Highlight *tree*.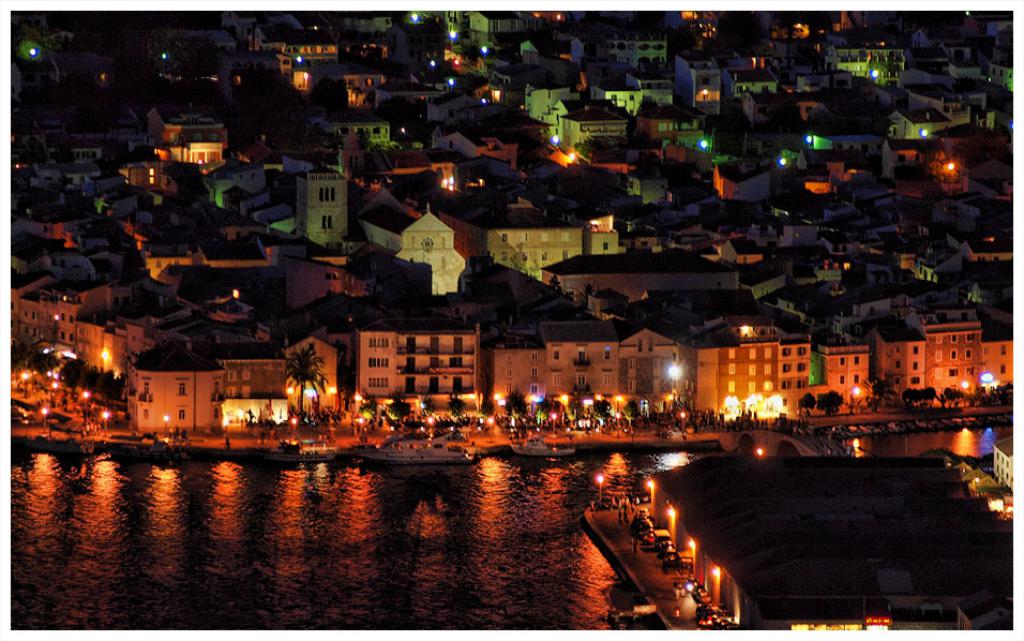
Highlighted region: crop(621, 397, 643, 424).
